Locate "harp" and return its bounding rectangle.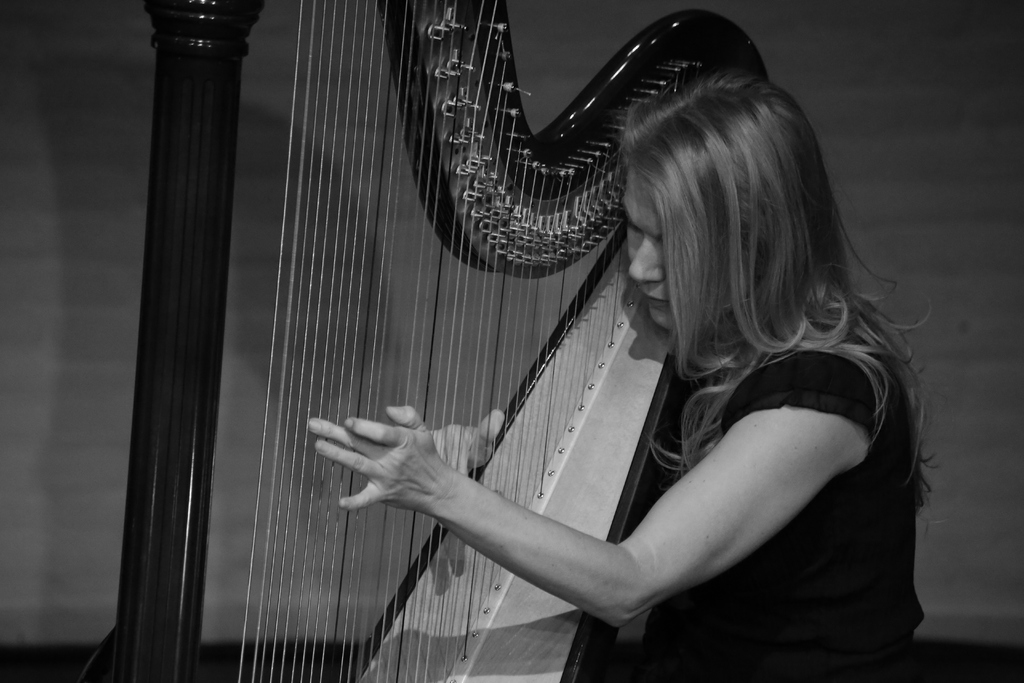
(left=78, top=0, right=767, bottom=682).
